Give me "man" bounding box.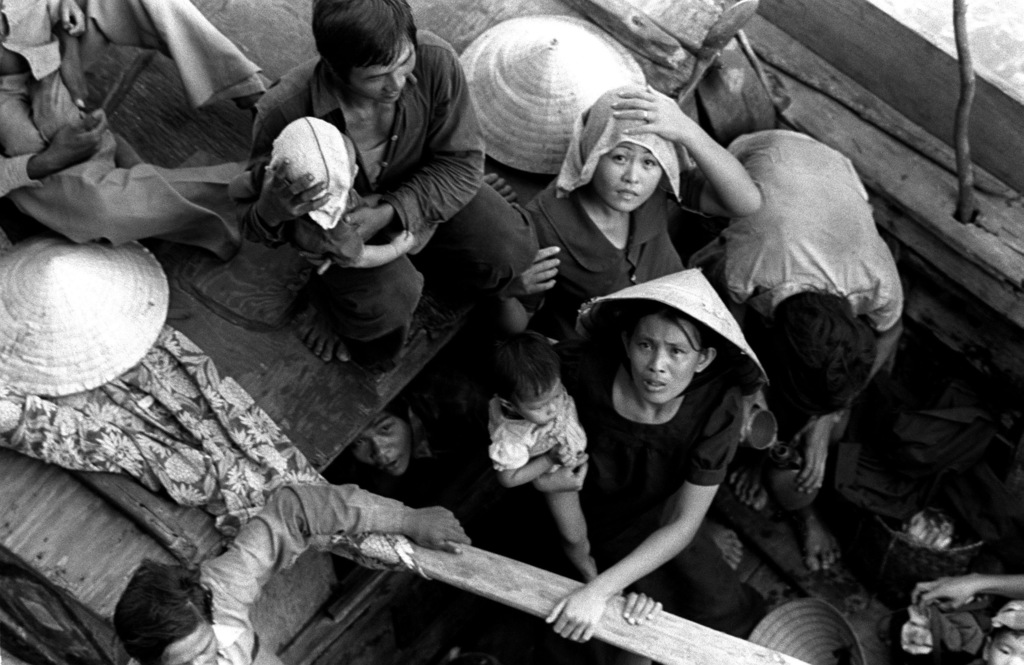
0, 0, 273, 247.
